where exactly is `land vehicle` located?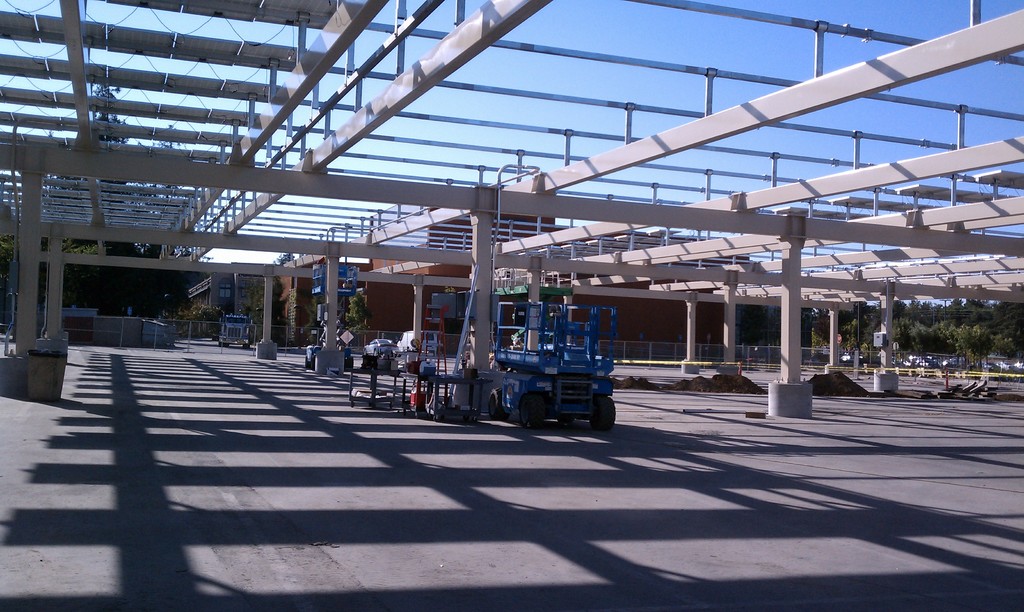
Its bounding box is box=[395, 327, 441, 355].
